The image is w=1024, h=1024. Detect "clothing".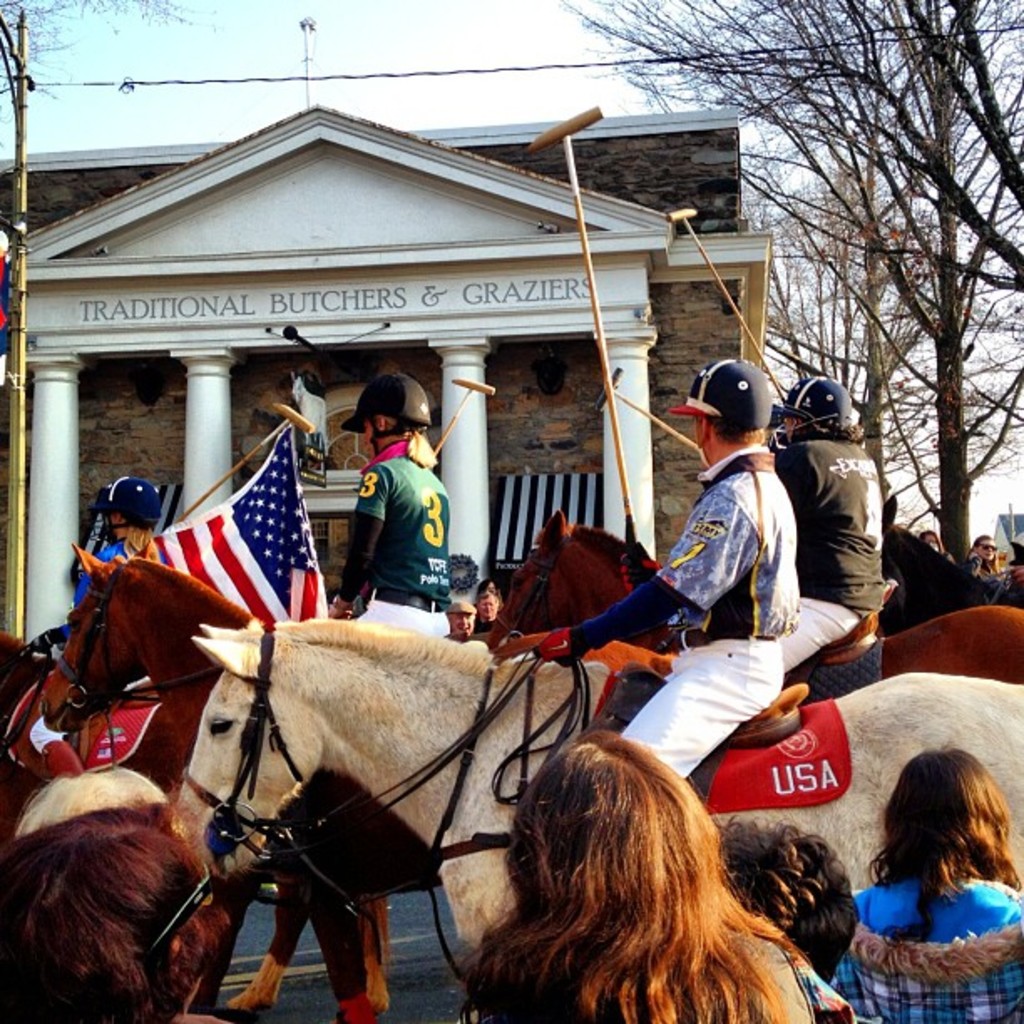
Detection: bbox=[785, 445, 880, 624].
